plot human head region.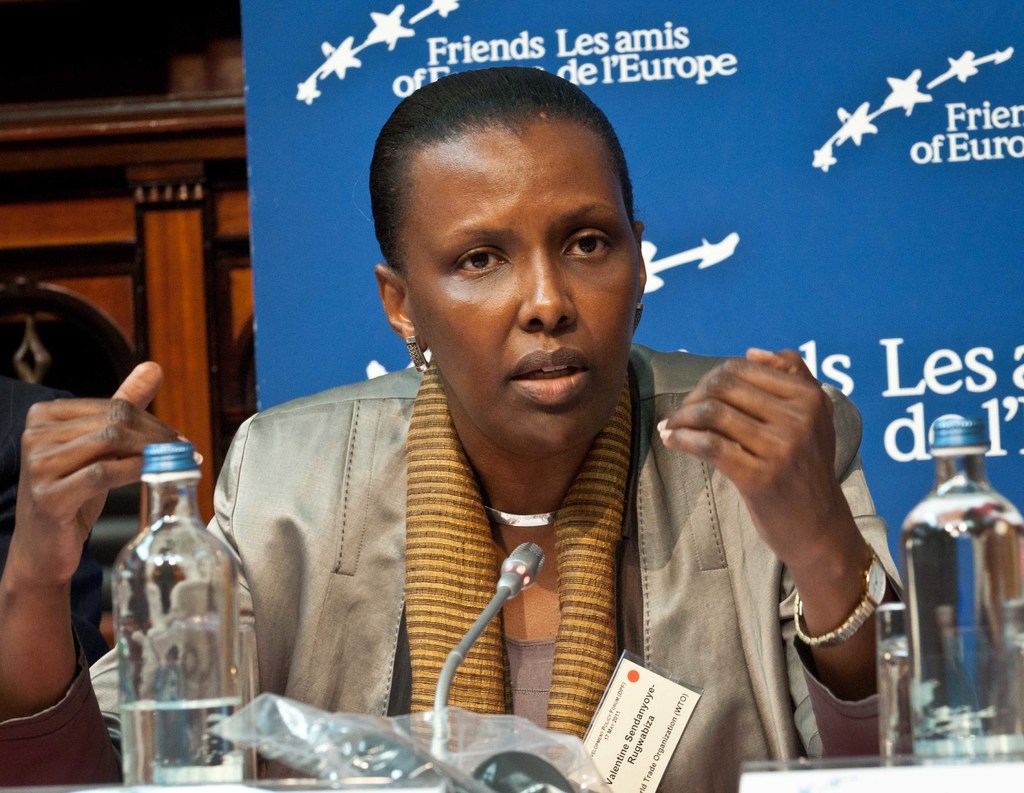
Plotted at (x1=390, y1=76, x2=646, y2=398).
